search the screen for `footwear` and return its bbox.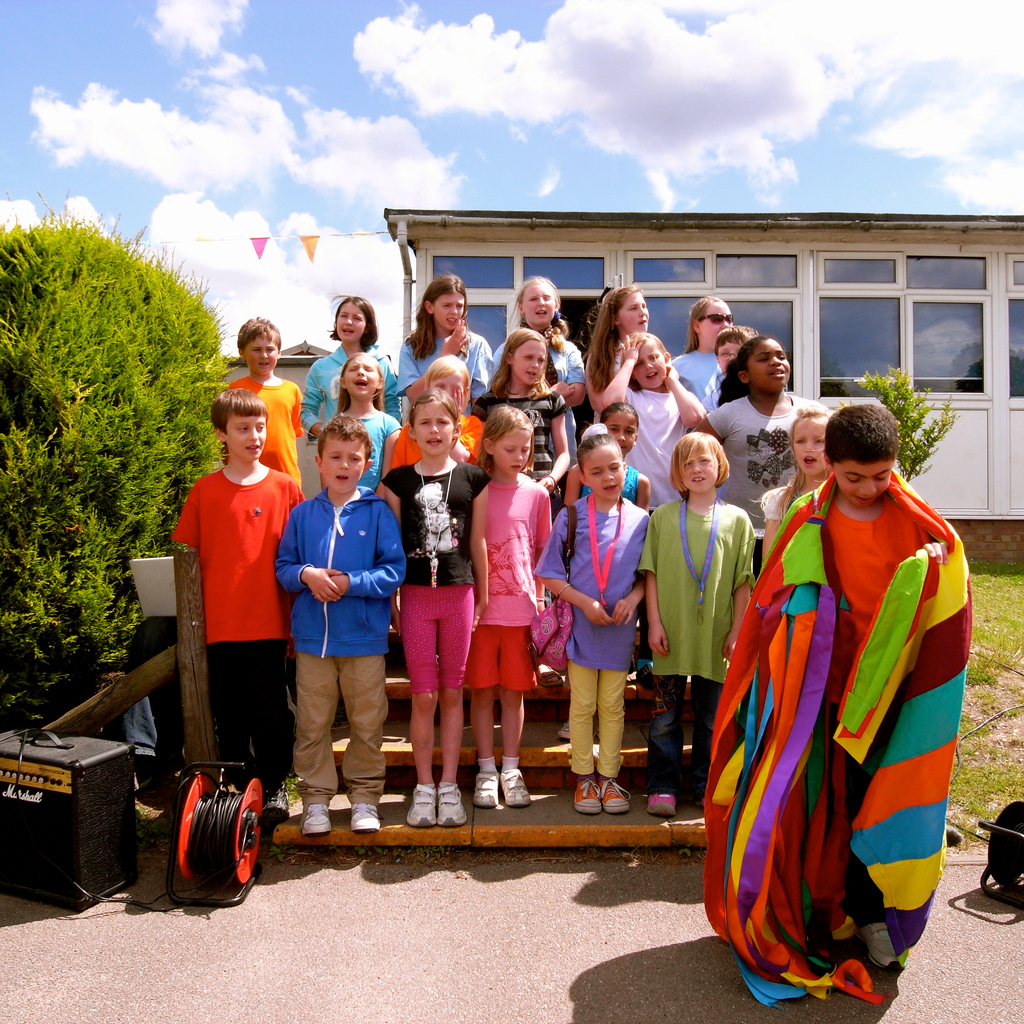
Found: <bbox>496, 771, 535, 806</bbox>.
